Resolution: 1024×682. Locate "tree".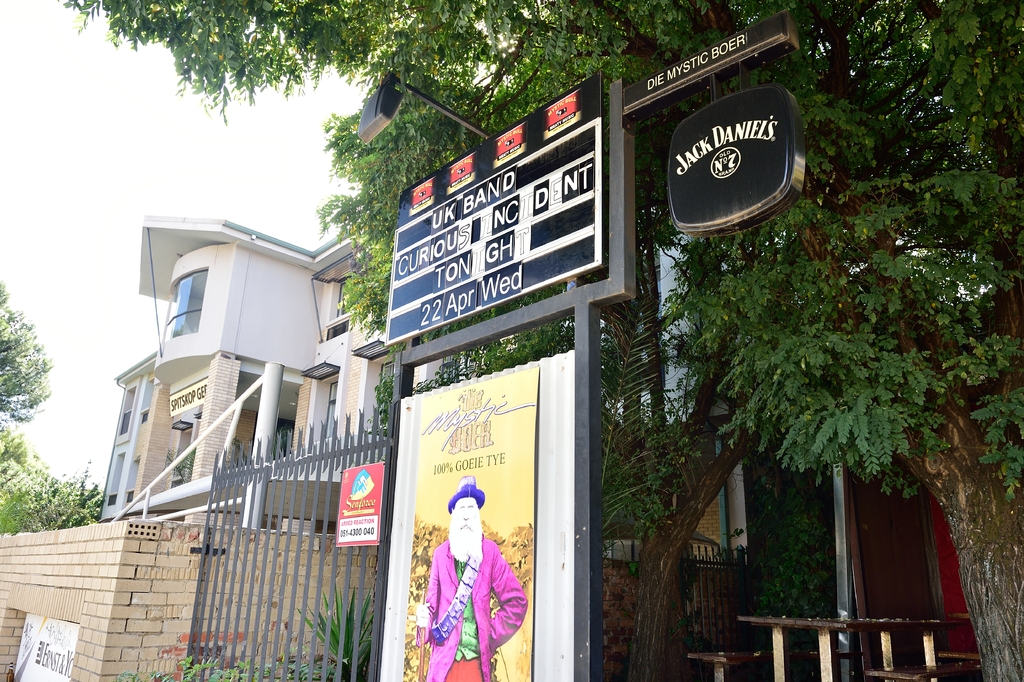
0,422,105,529.
